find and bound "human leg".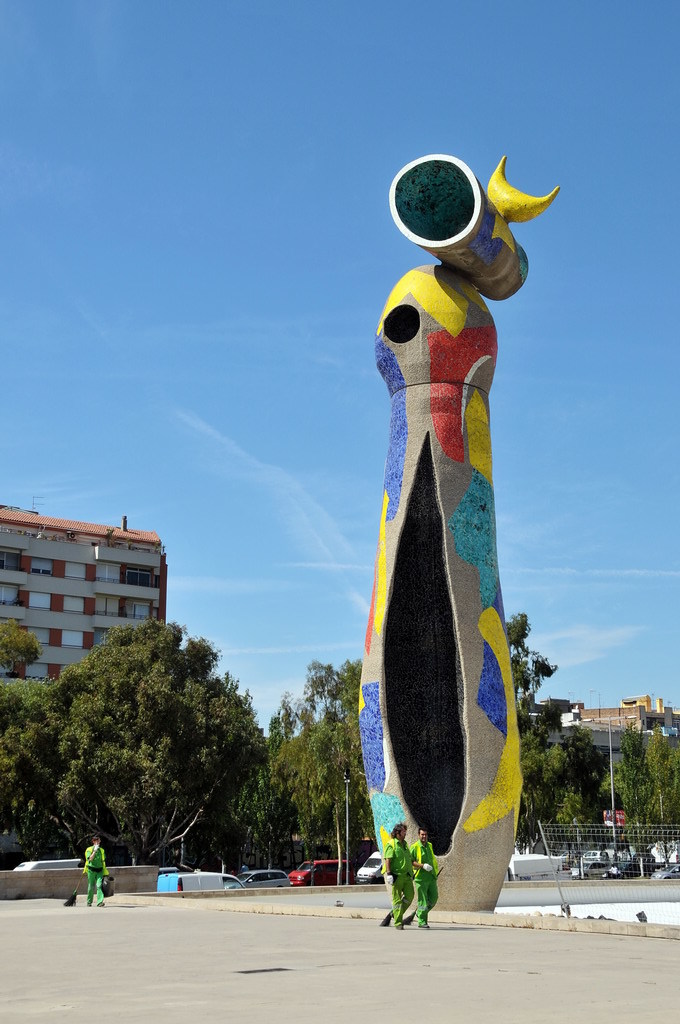
Bound: bbox=(97, 865, 106, 906).
